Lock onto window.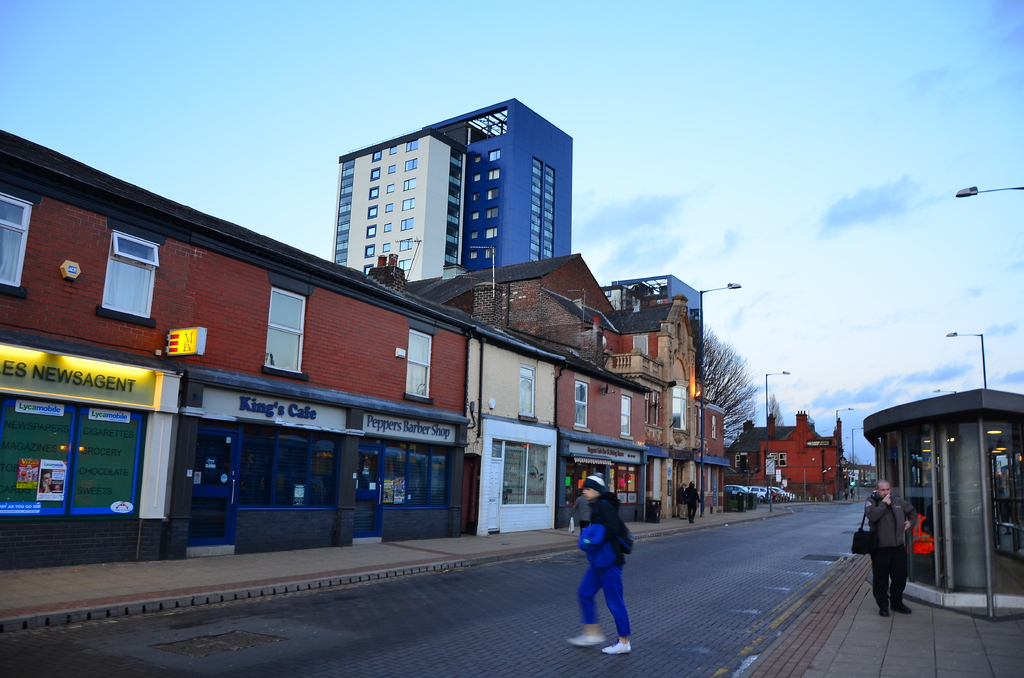
Locked: (399, 239, 411, 249).
